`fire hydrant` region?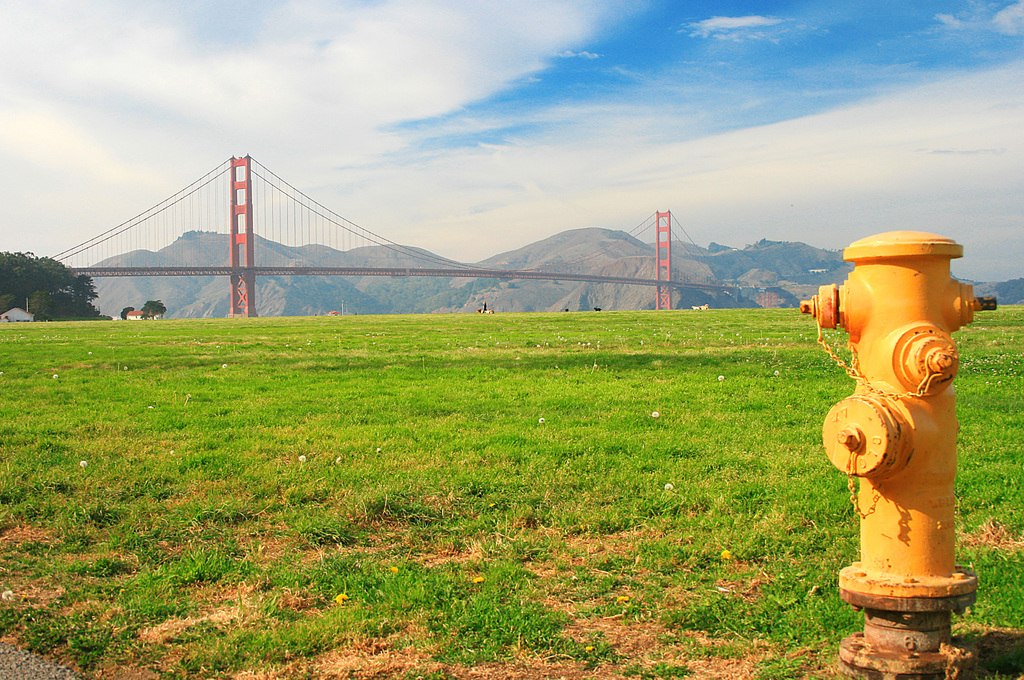
left=799, top=235, right=996, bottom=676
